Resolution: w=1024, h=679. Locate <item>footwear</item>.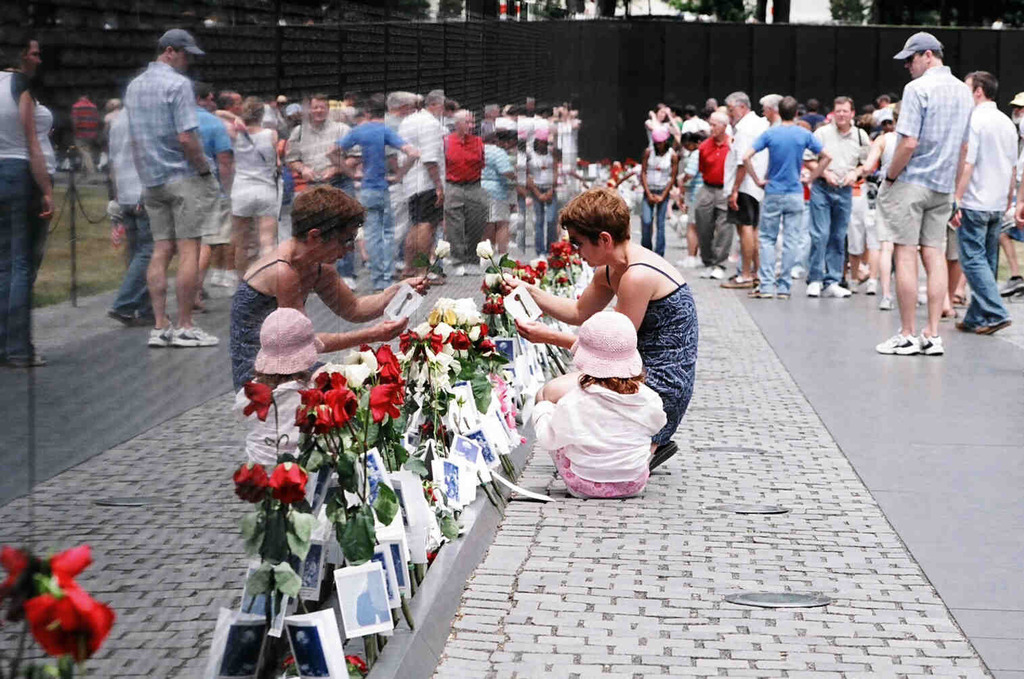
box(865, 279, 877, 296).
